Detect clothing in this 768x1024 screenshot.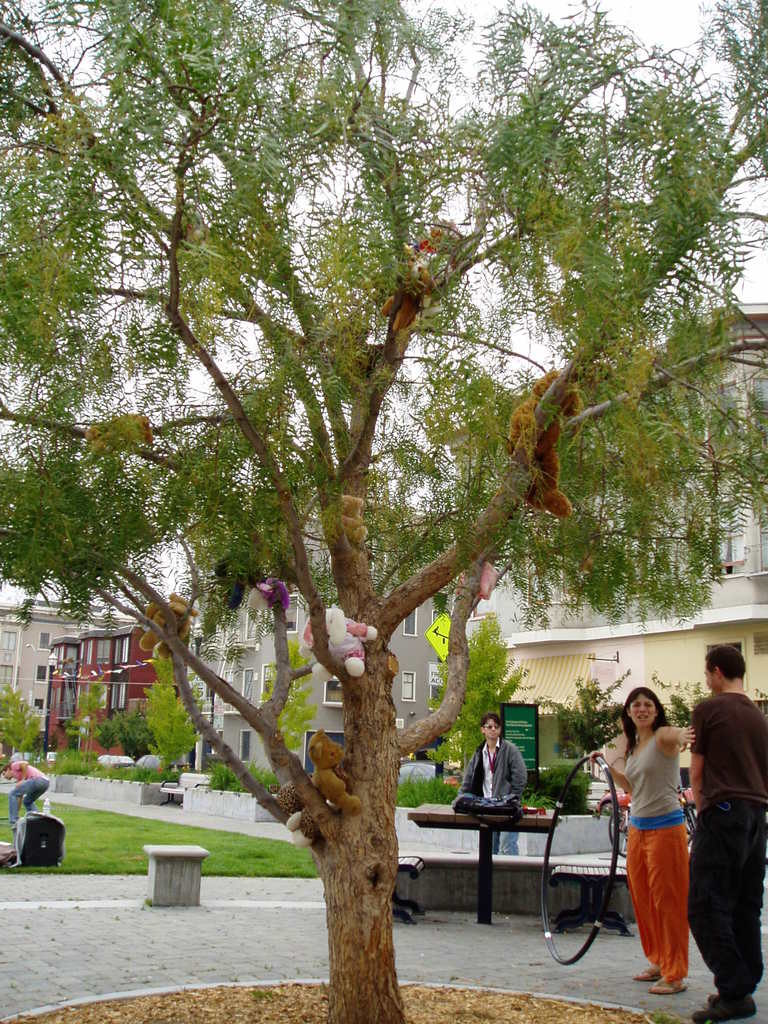
Detection: box(7, 760, 54, 826).
